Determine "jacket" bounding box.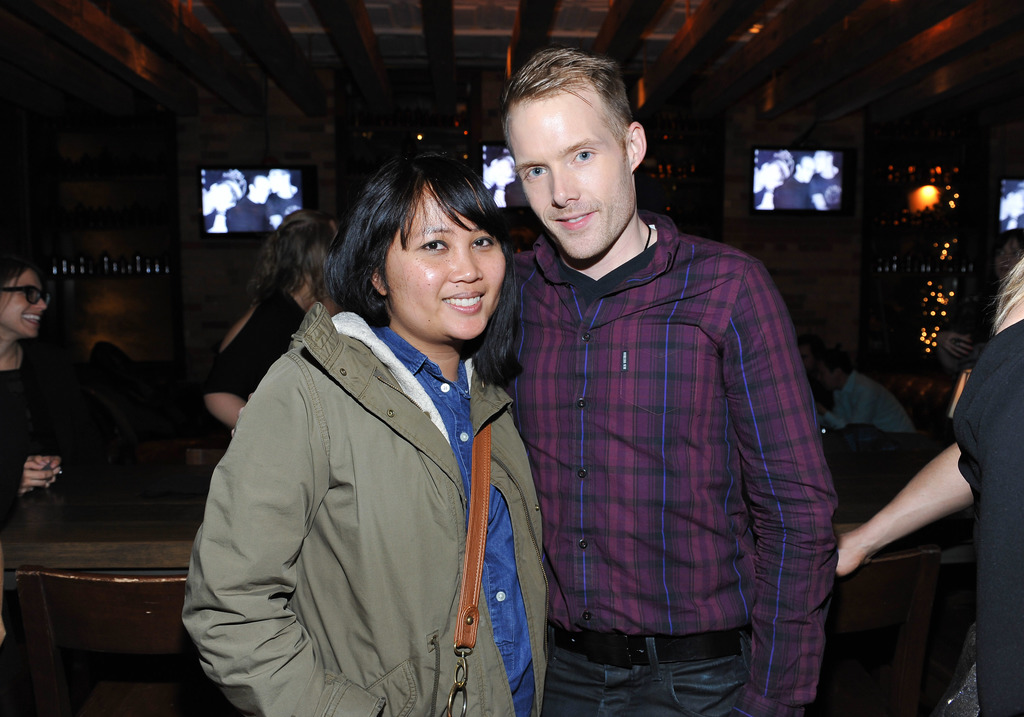
Determined: l=182, t=300, r=549, b=716.
